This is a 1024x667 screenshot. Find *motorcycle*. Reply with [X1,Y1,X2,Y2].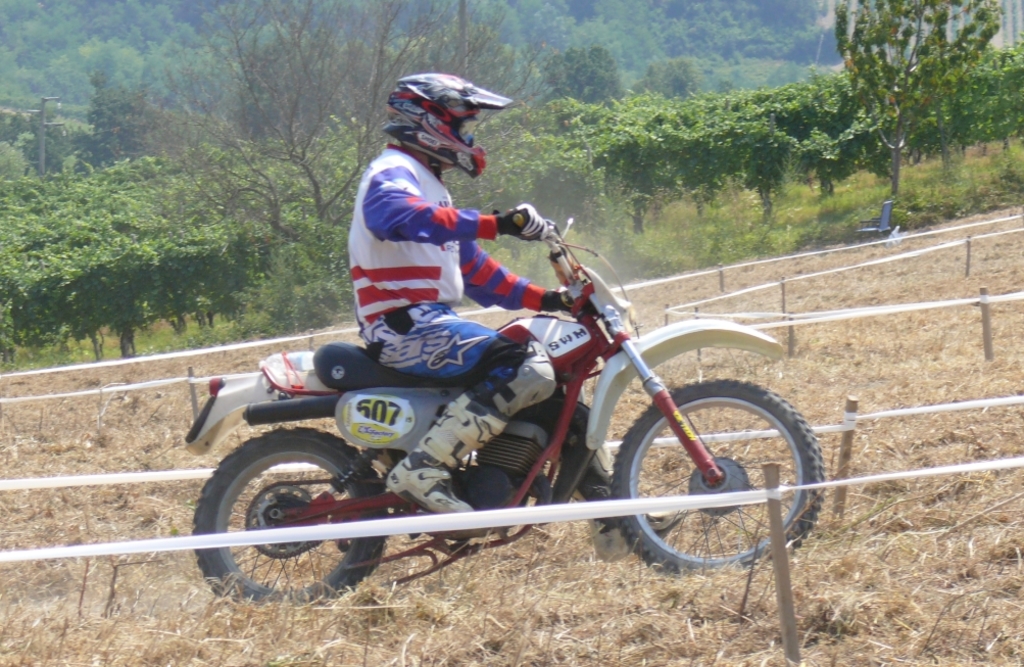
[244,225,701,588].
